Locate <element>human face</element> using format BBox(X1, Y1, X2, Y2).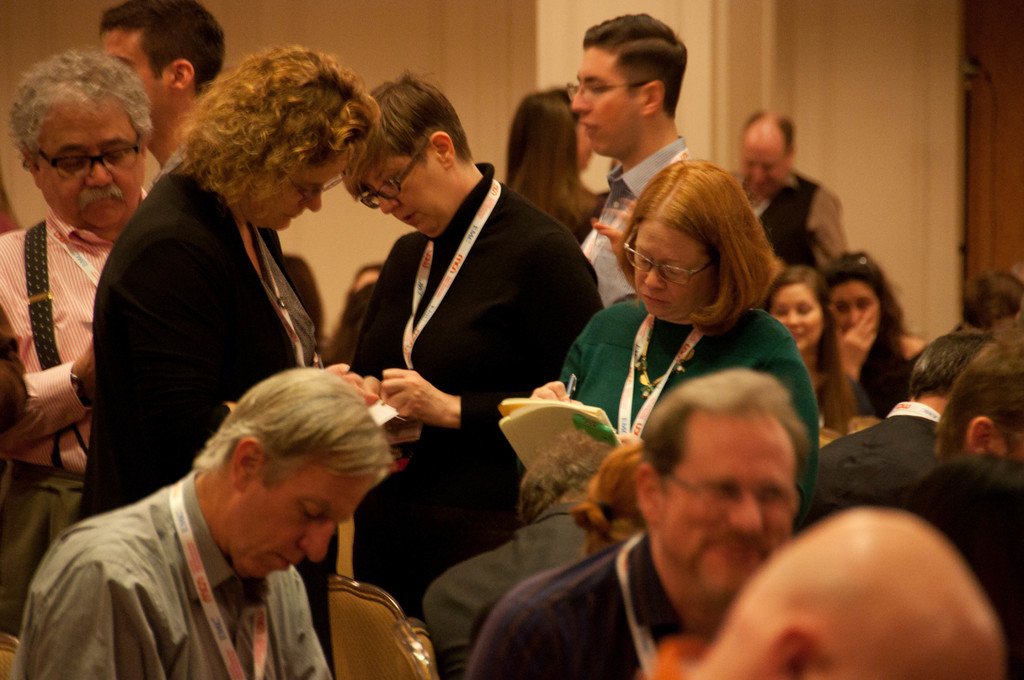
BBox(104, 31, 168, 120).
